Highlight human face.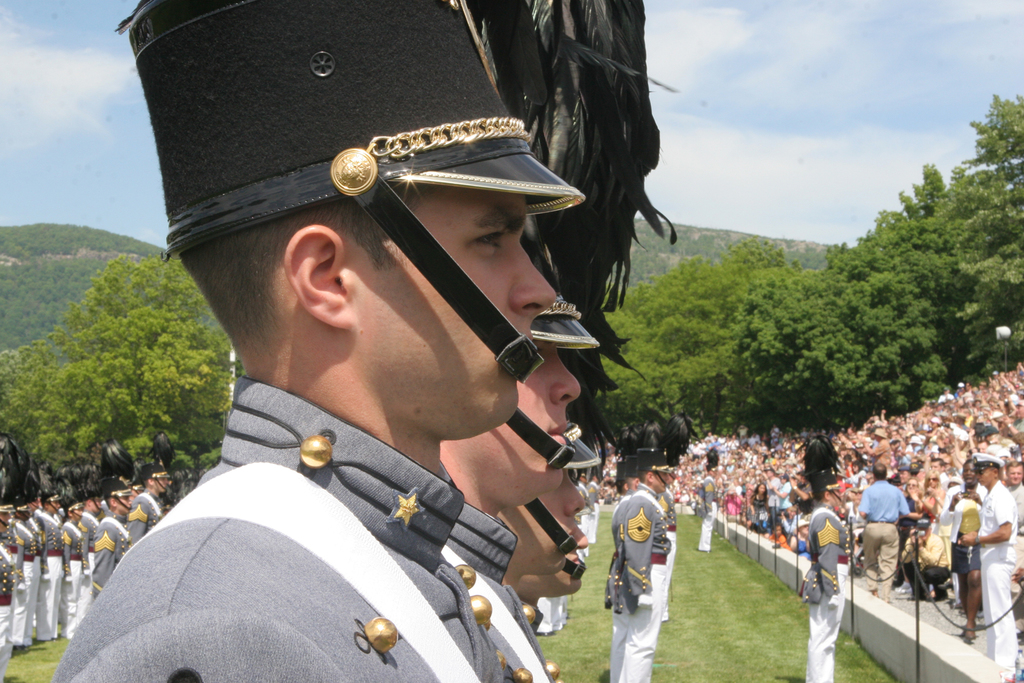
Highlighted region: 928 472 938 488.
